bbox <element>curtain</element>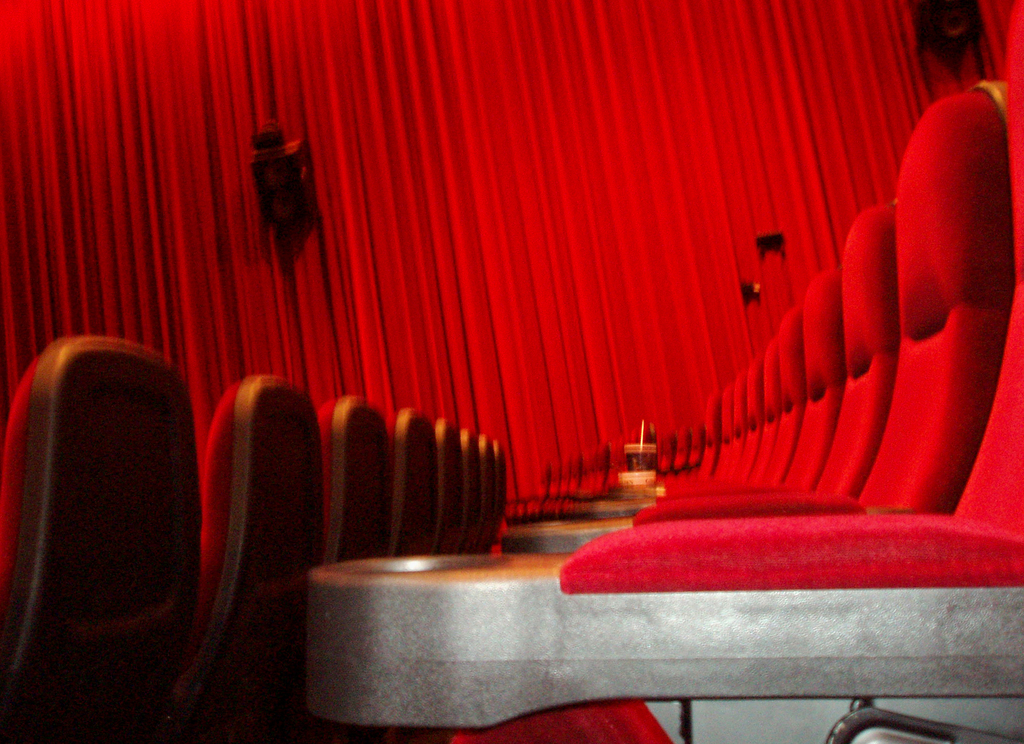
x1=0, y1=0, x2=1023, y2=564
